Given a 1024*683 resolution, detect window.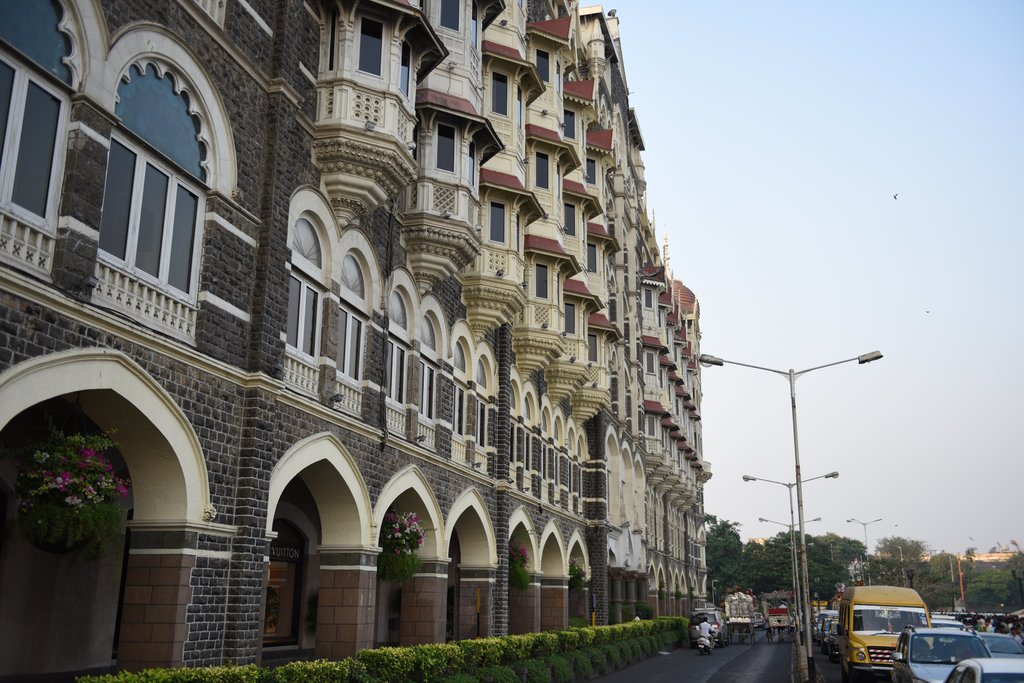
crop(648, 414, 657, 440).
